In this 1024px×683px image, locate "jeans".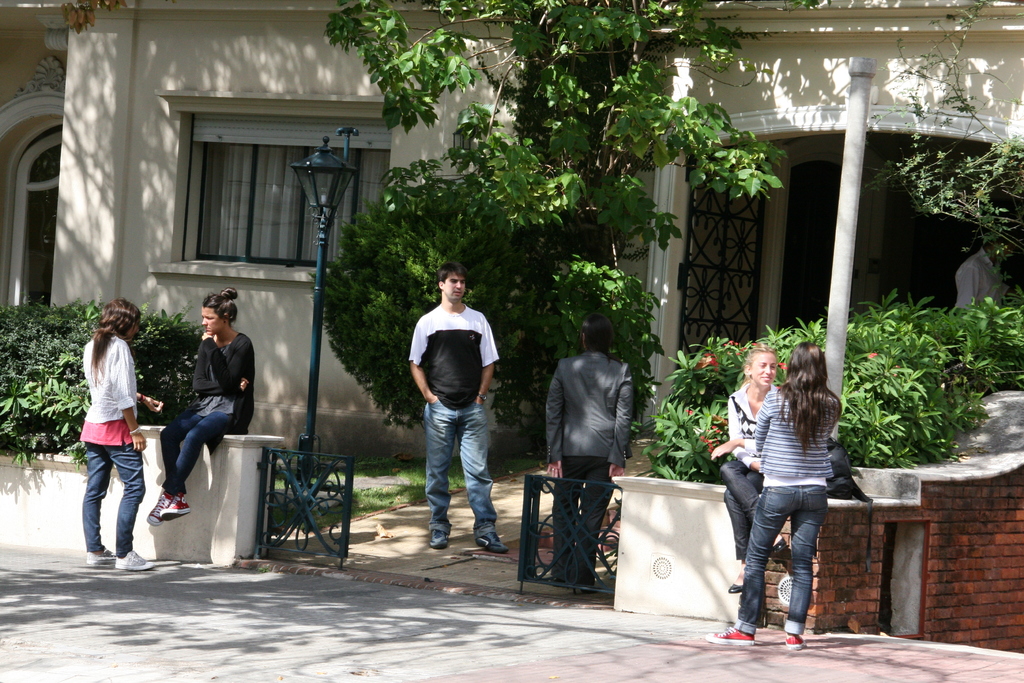
Bounding box: x1=157 y1=420 x2=230 y2=494.
